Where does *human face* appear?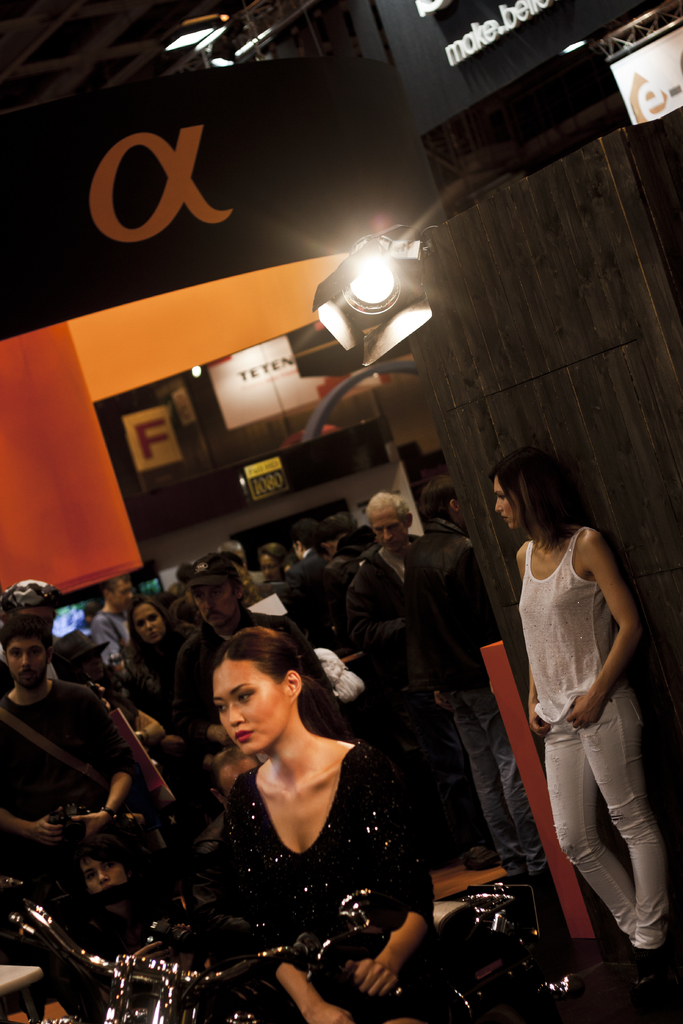
Appears at <region>214, 657, 283, 760</region>.
